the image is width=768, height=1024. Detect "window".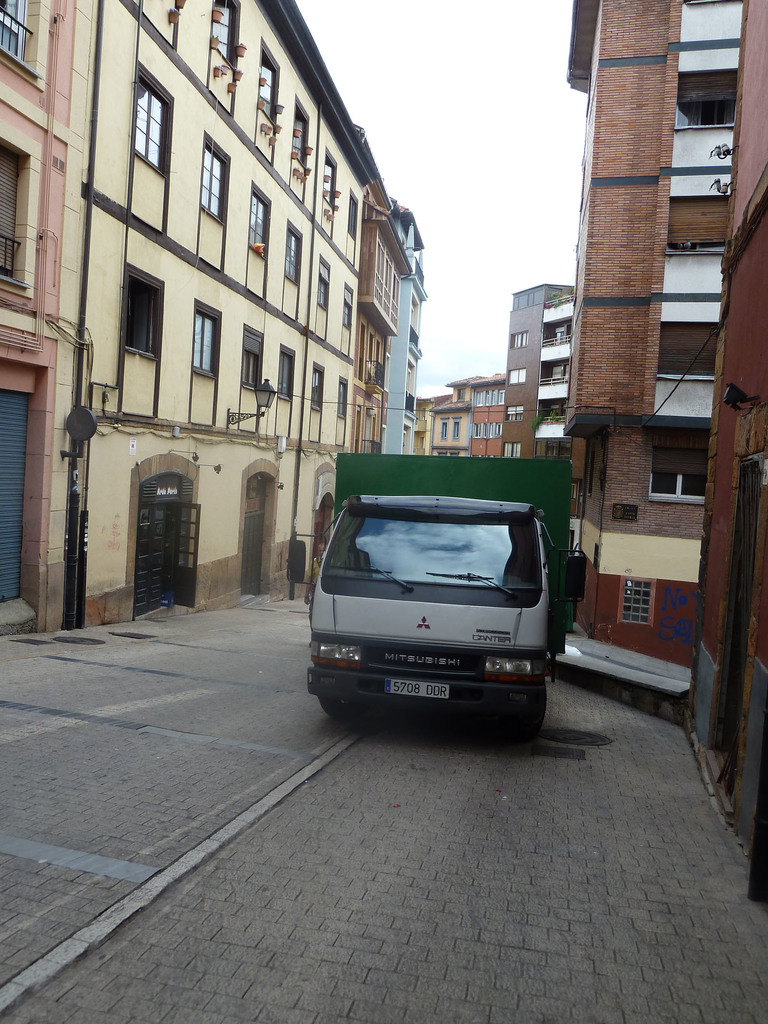
Detection: (x1=124, y1=273, x2=163, y2=356).
